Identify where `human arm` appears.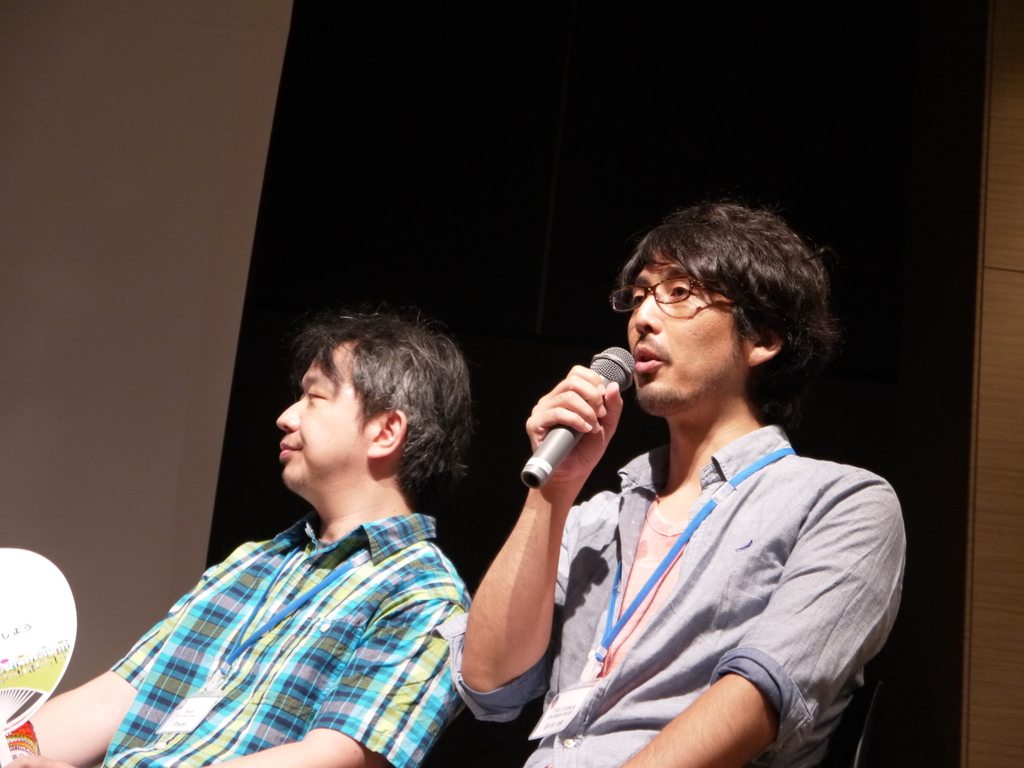
Appears at box=[620, 485, 909, 767].
